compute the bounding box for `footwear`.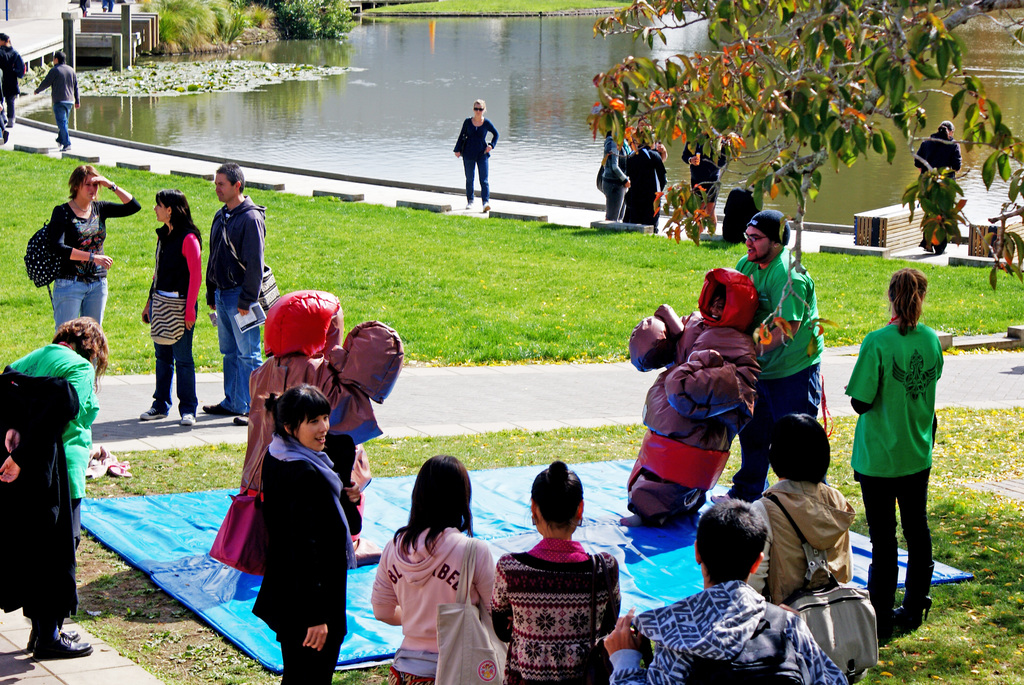
(x1=466, y1=205, x2=474, y2=210).
